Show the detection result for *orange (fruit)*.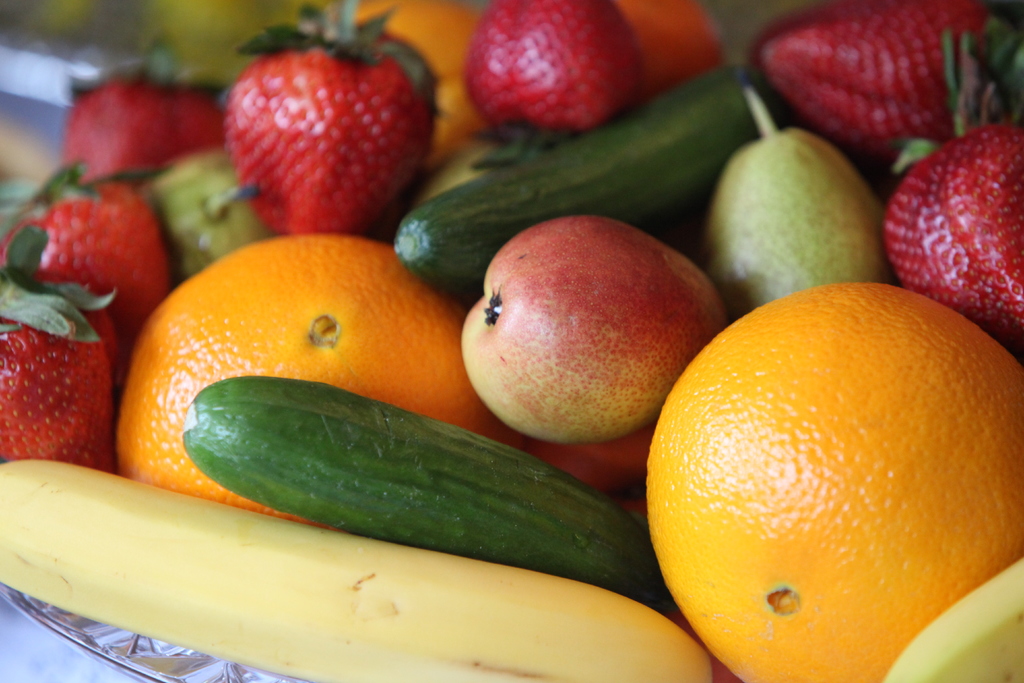
detection(118, 230, 470, 516).
